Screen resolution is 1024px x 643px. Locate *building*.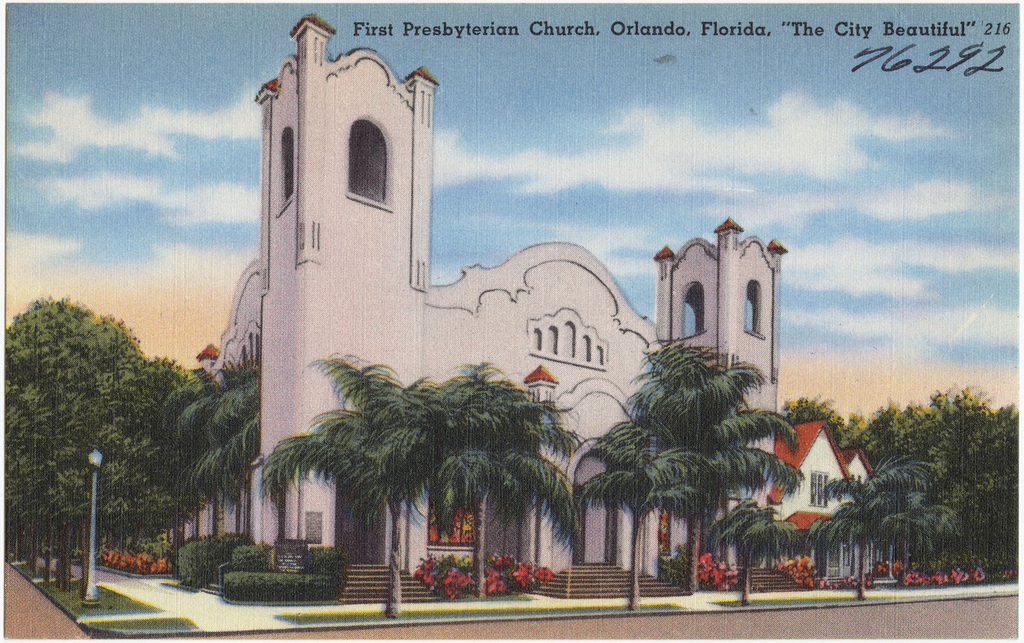
left=183, top=13, right=874, bottom=599.
